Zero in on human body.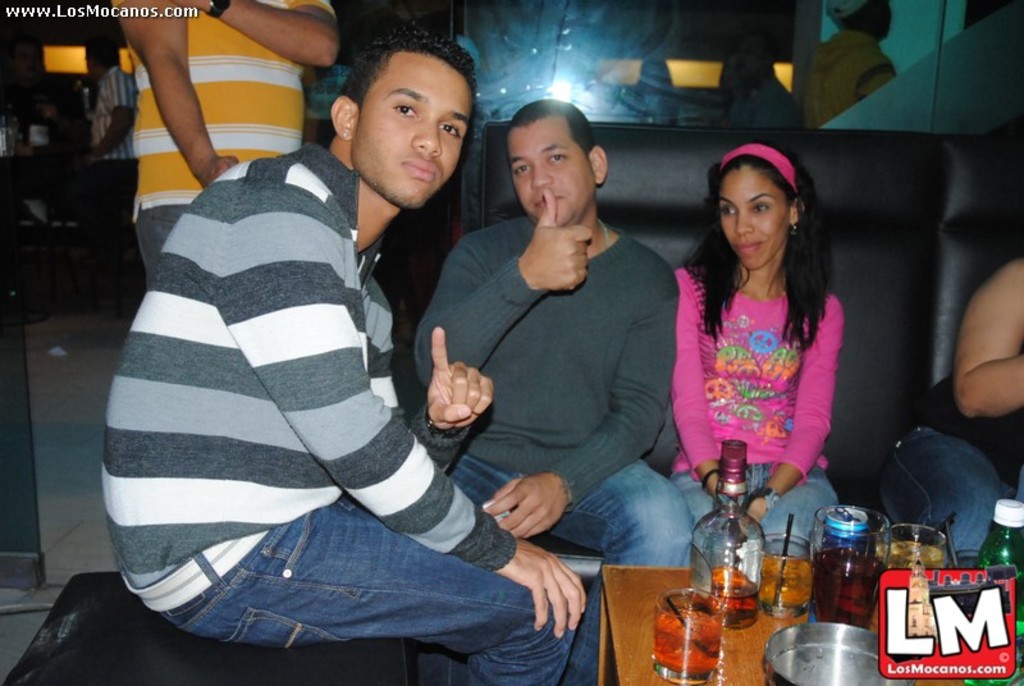
Zeroed in: [888, 257, 1023, 576].
